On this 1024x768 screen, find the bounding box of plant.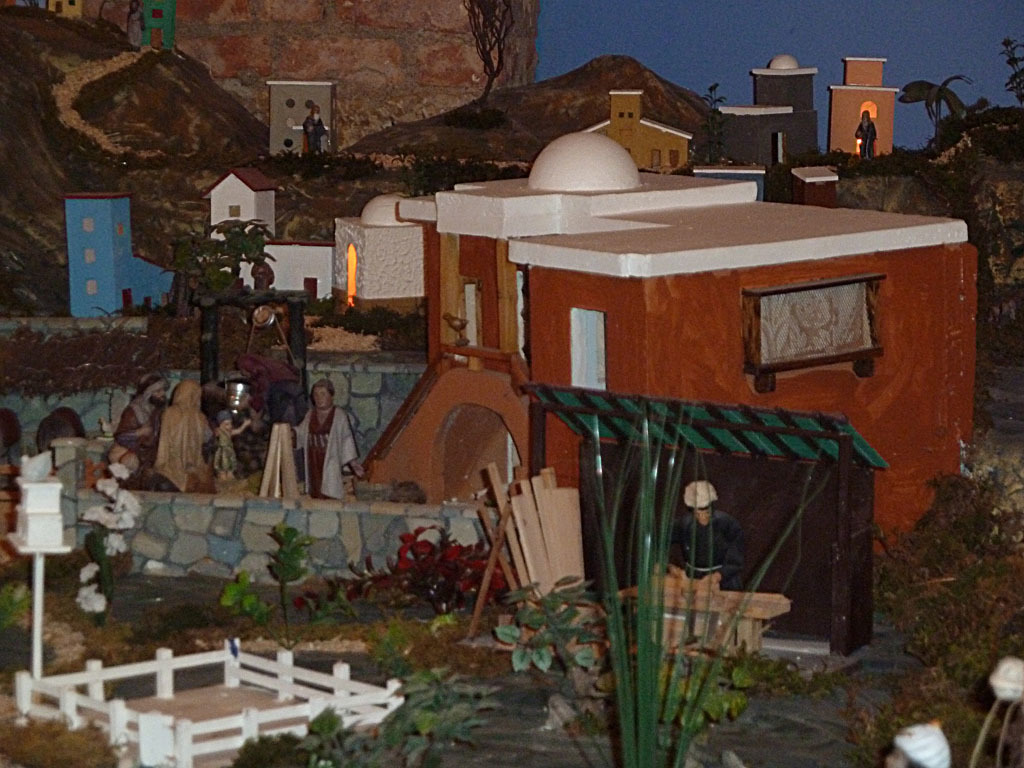
Bounding box: (x1=283, y1=144, x2=350, y2=175).
